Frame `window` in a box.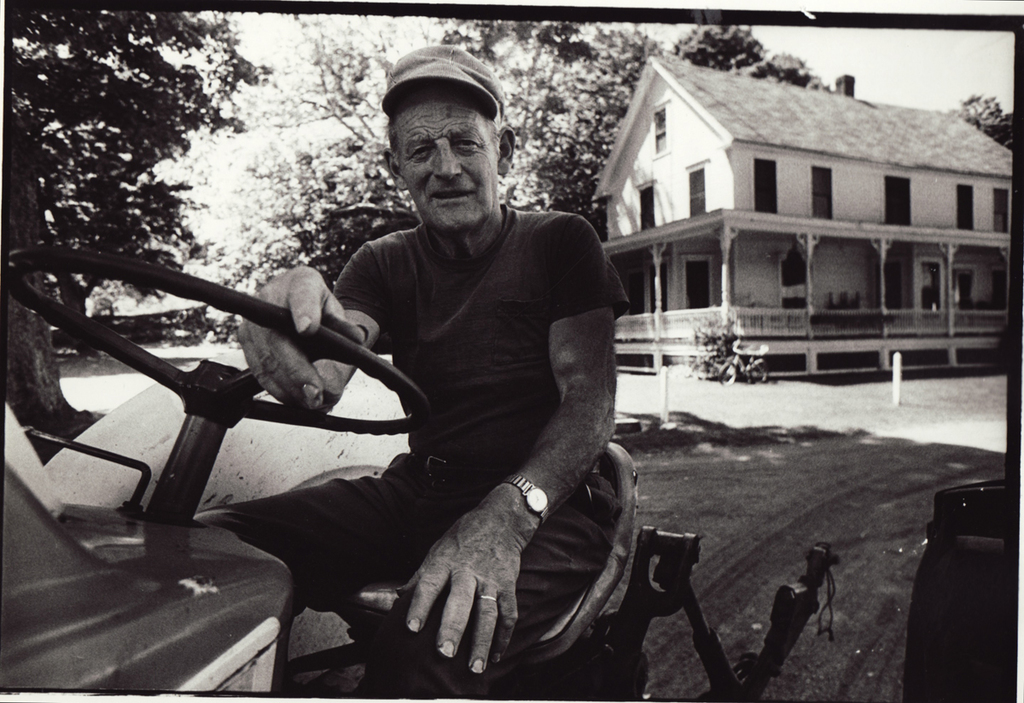
<box>757,159,783,207</box>.
